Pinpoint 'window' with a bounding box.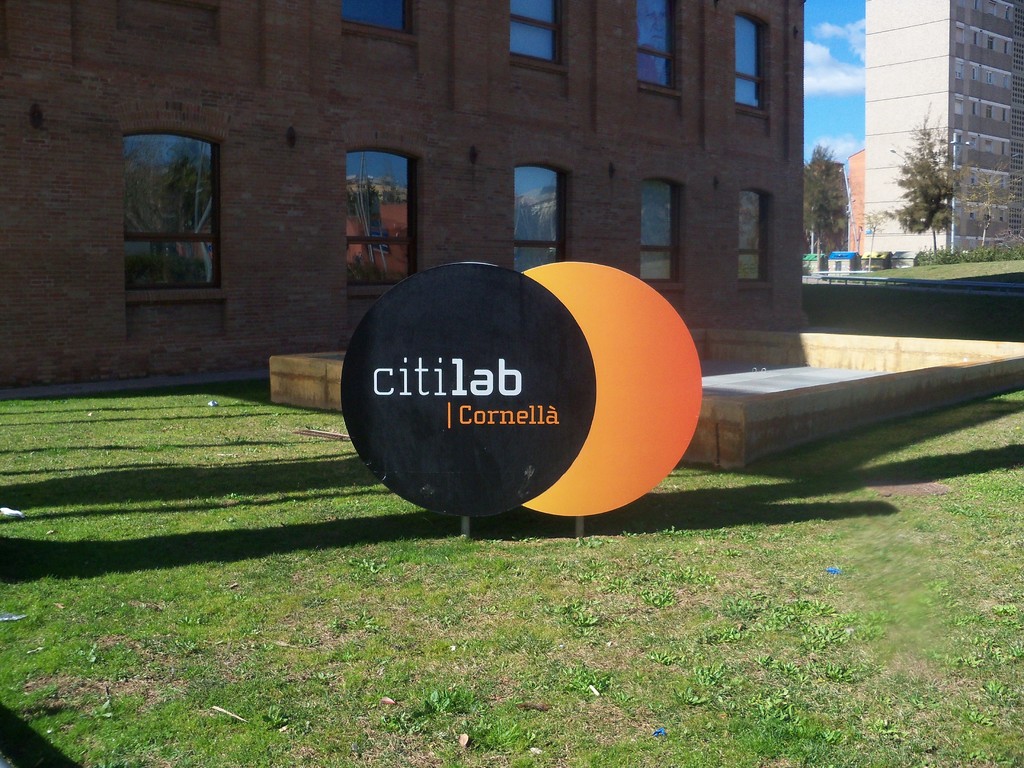
left=956, top=63, right=966, bottom=82.
